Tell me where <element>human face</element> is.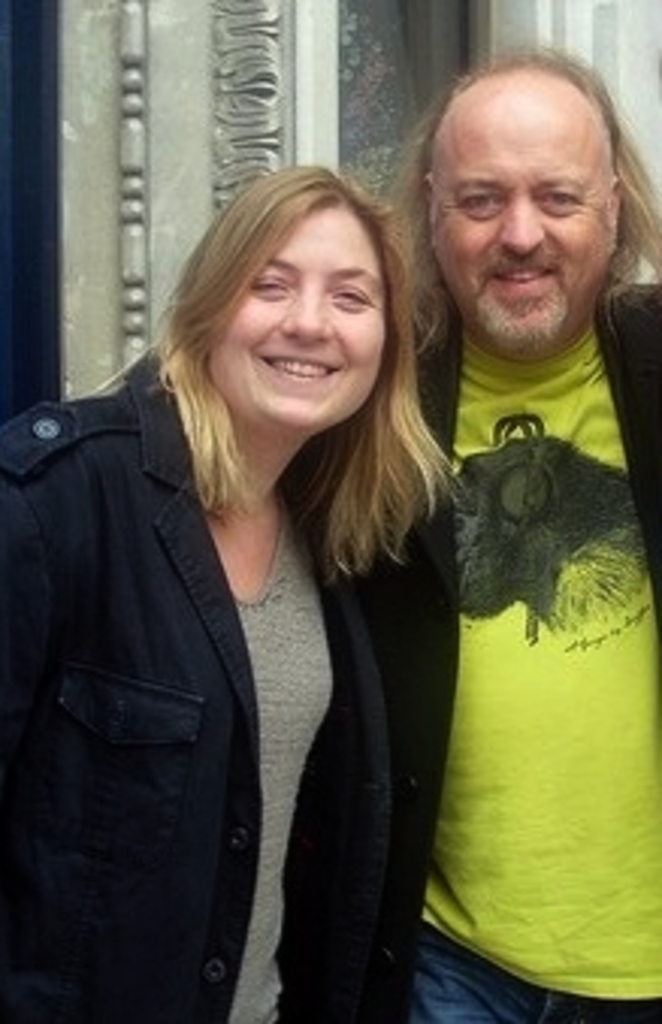
<element>human face</element> is at bbox=(215, 202, 384, 438).
